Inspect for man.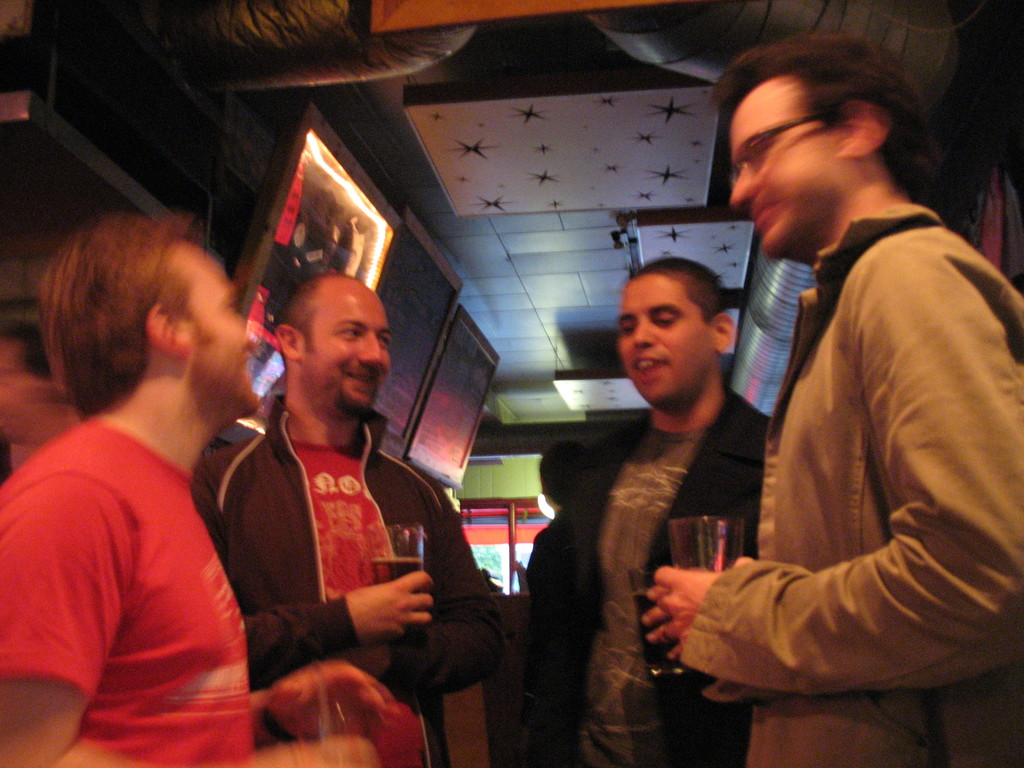
Inspection: l=0, t=214, r=394, b=767.
